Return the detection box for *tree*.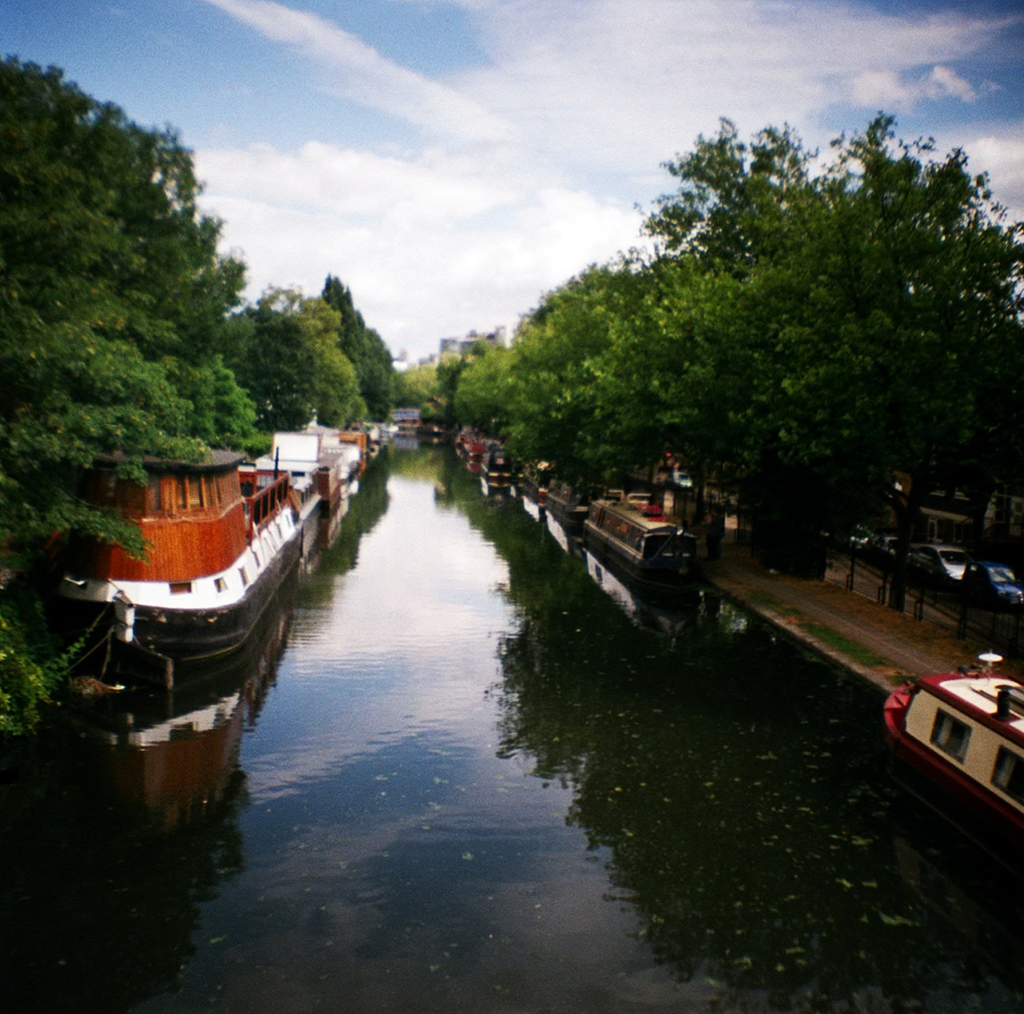
crop(388, 364, 438, 403).
